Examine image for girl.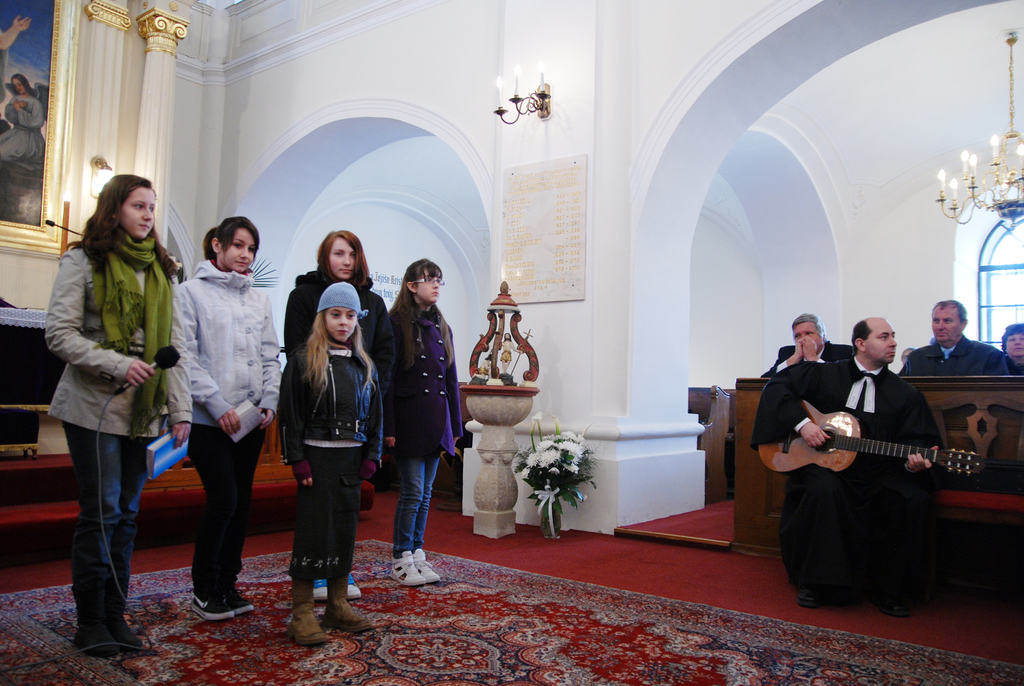
Examination result: bbox=(278, 279, 384, 652).
